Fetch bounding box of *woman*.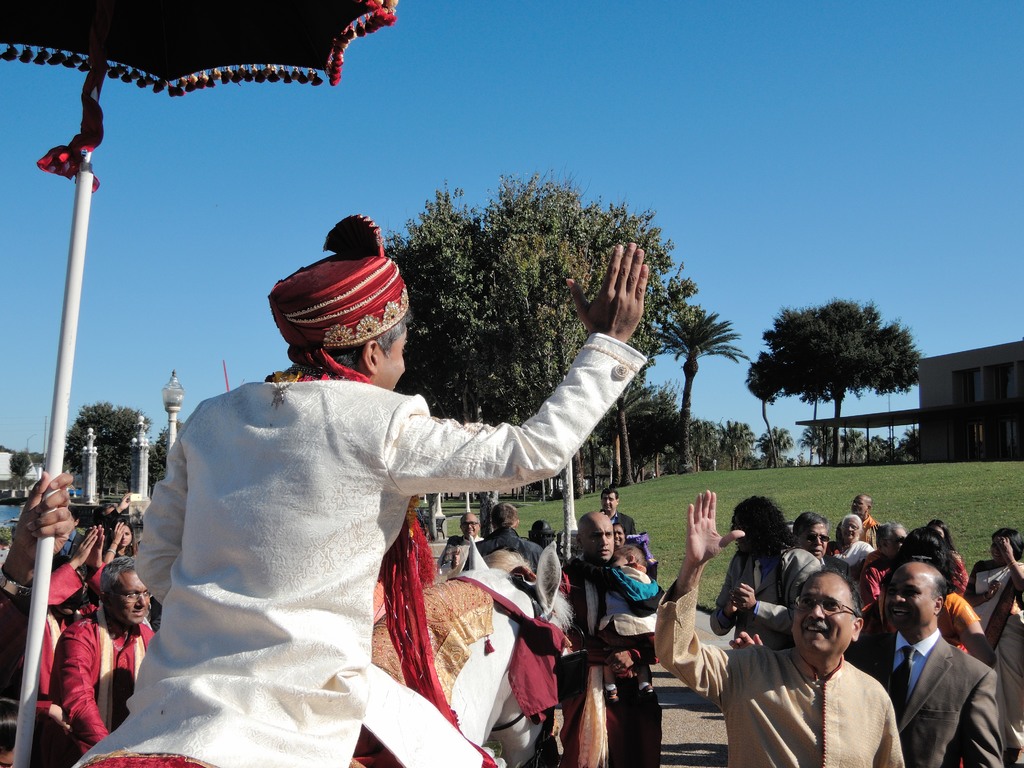
Bbox: (left=927, top=527, right=954, bottom=556).
